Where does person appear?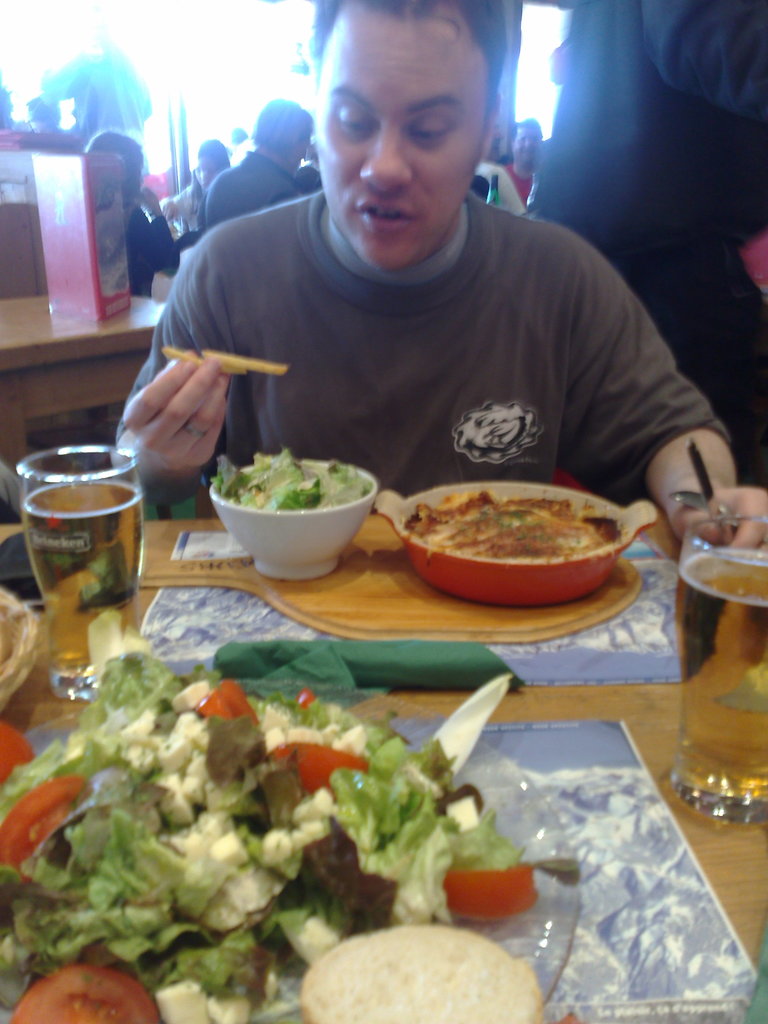
Appears at locate(109, 10, 739, 532).
